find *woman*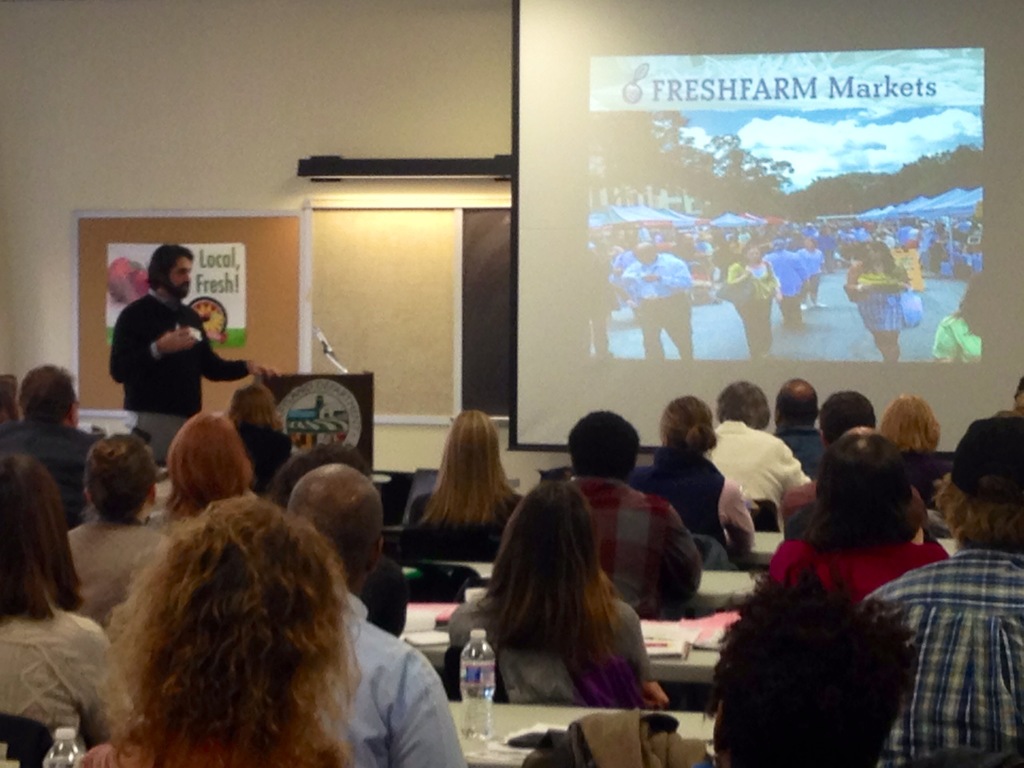
x1=0 y1=447 x2=138 y2=767
